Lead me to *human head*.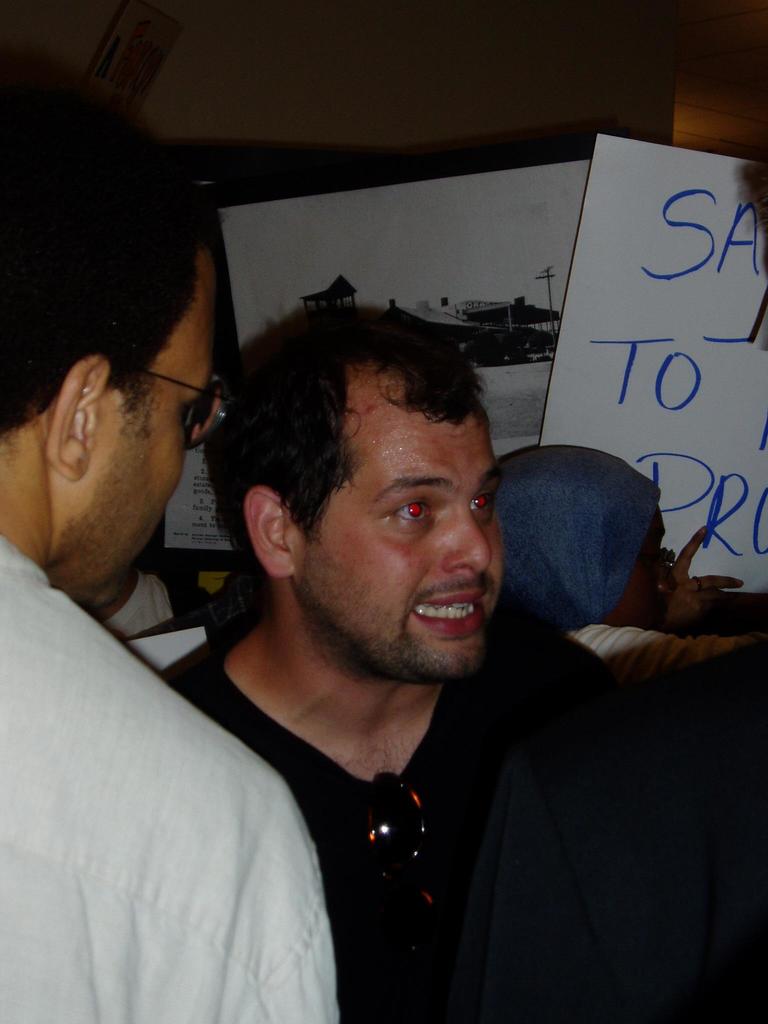
Lead to l=0, t=50, r=239, b=631.
